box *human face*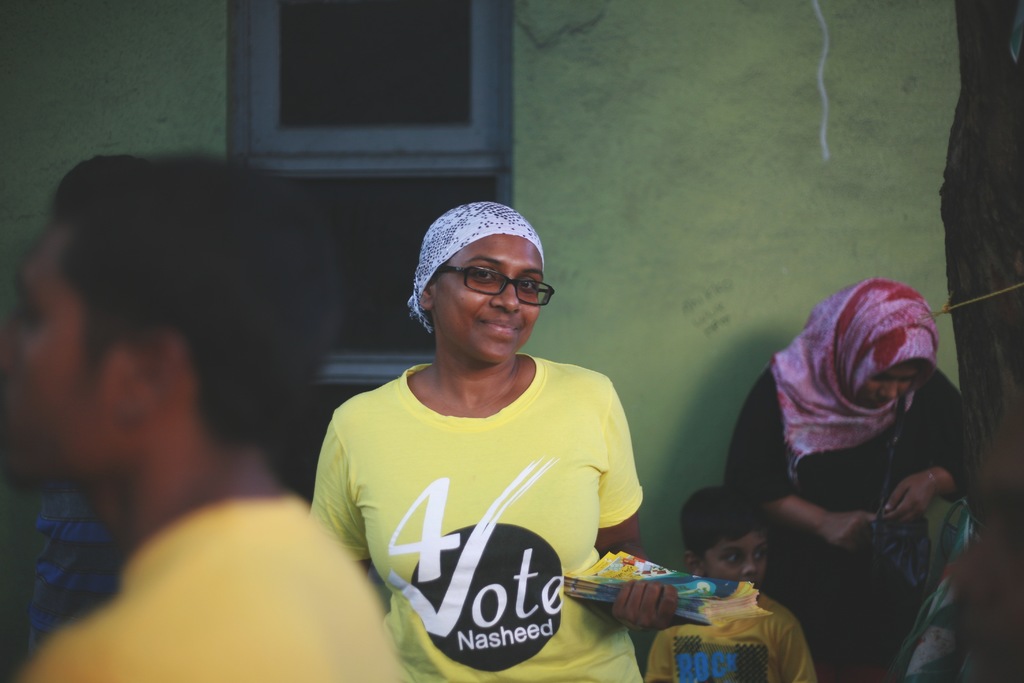
{"left": 0, "top": 236, "right": 113, "bottom": 488}
